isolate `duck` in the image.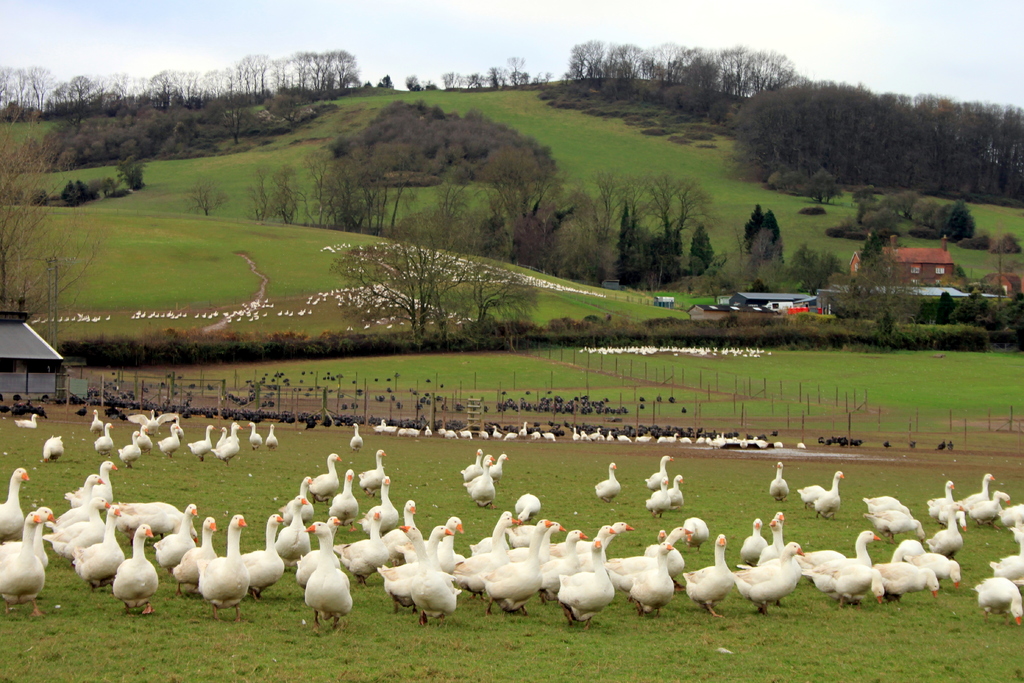
Isolated region: rect(927, 509, 965, 554).
